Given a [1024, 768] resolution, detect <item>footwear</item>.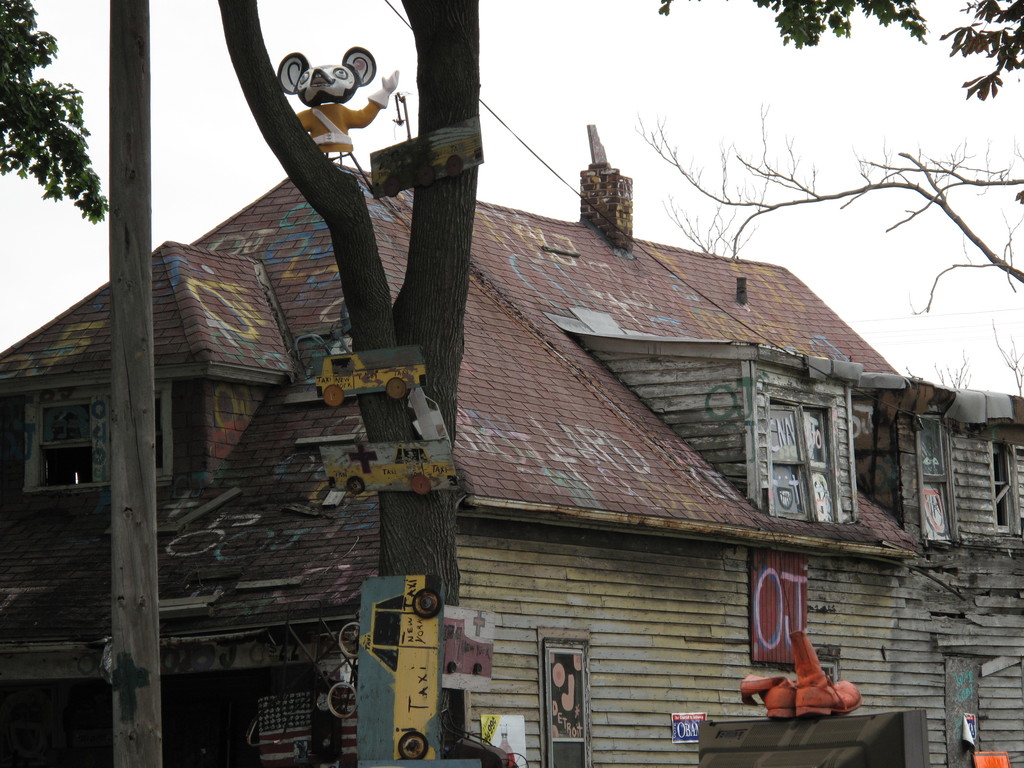
<bbox>752, 614, 849, 735</bbox>.
